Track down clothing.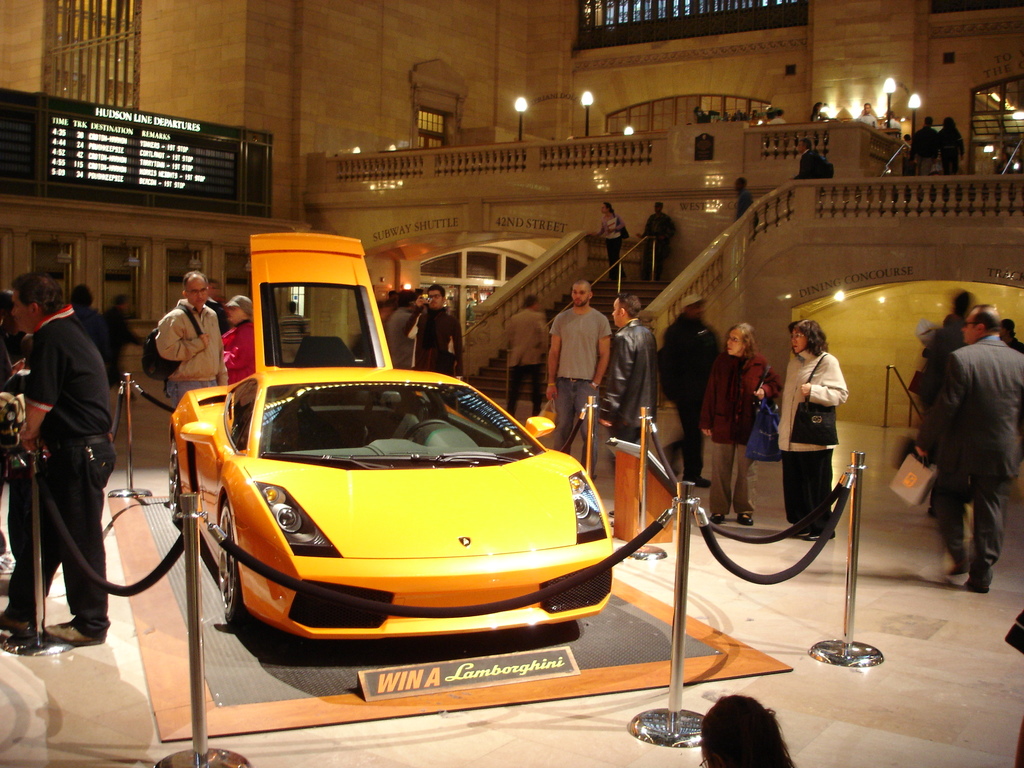
Tracked to {"left": 696, "top": 115, "right": 712, "bottom": 135}.
